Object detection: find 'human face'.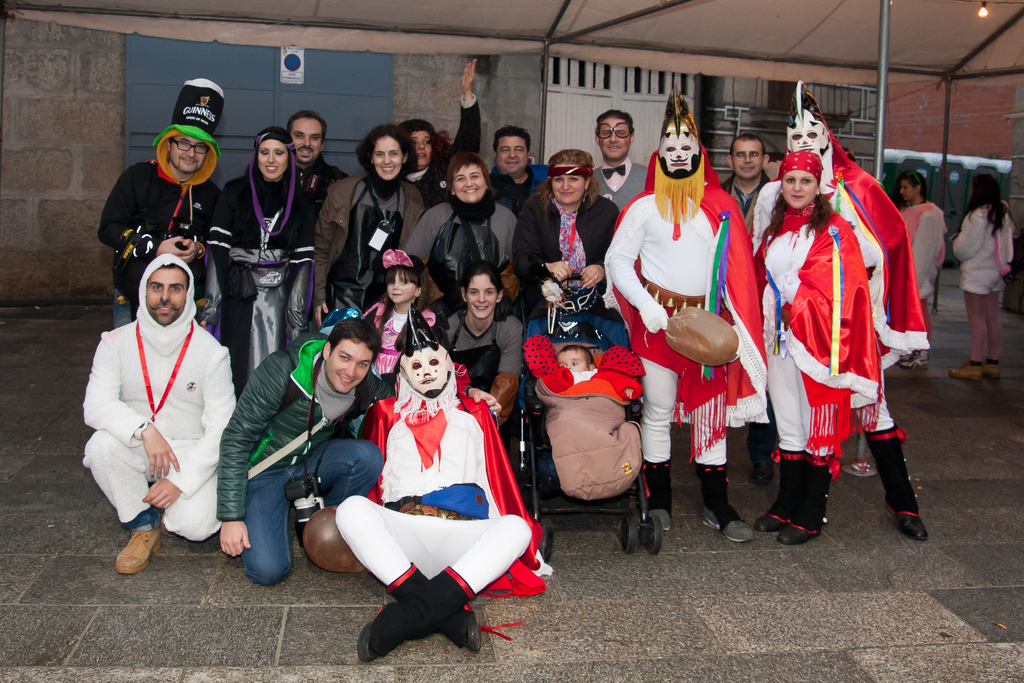
[374,136,400,177].
